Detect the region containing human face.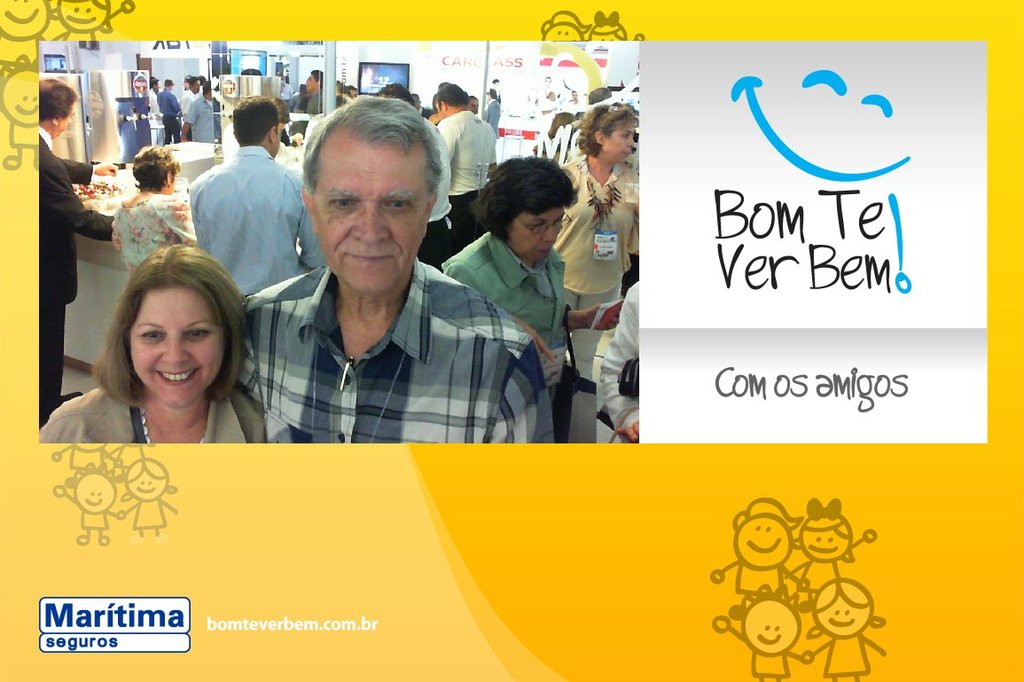
(51,102,78,139).
